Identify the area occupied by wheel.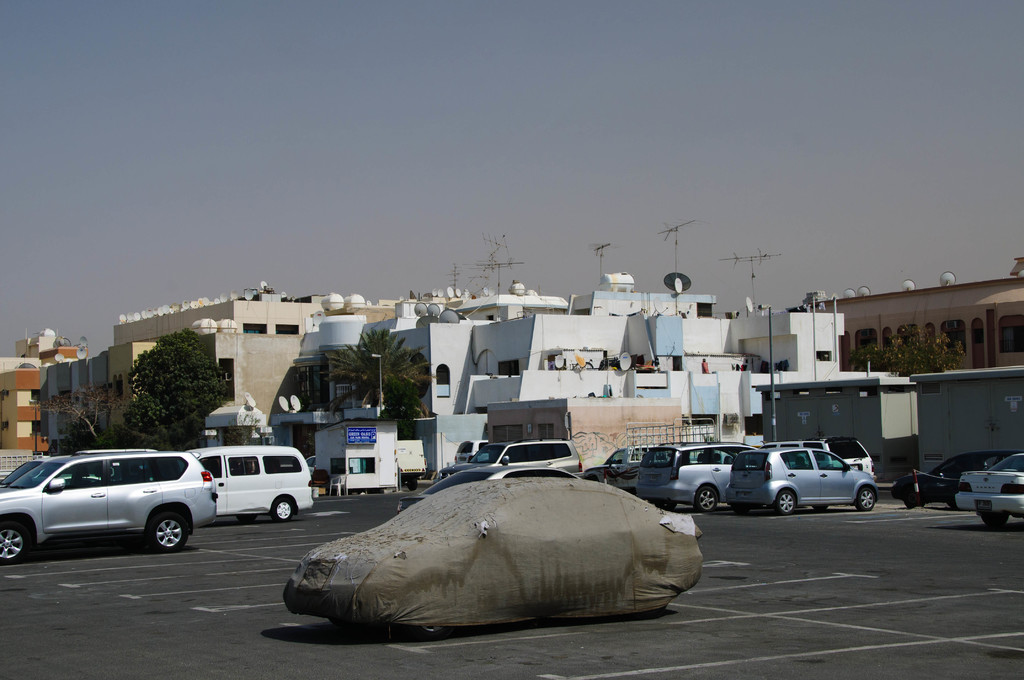
Area: pyautogui.locateOnScreen(851, 486, 879, 514).
